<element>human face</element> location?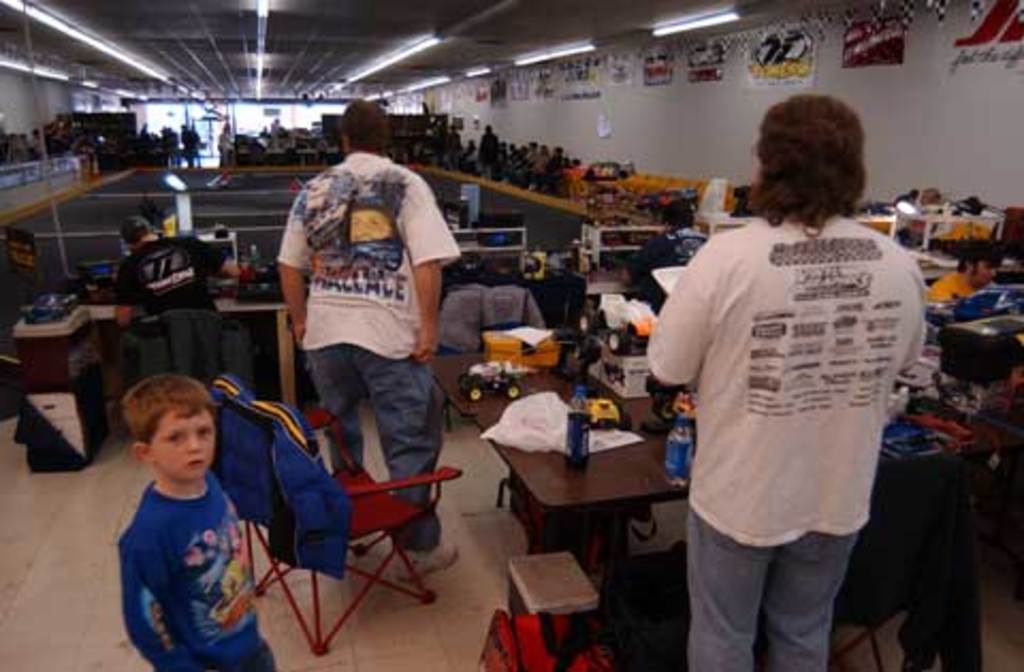
x1=151, y1=414, x2=215, y2=478
